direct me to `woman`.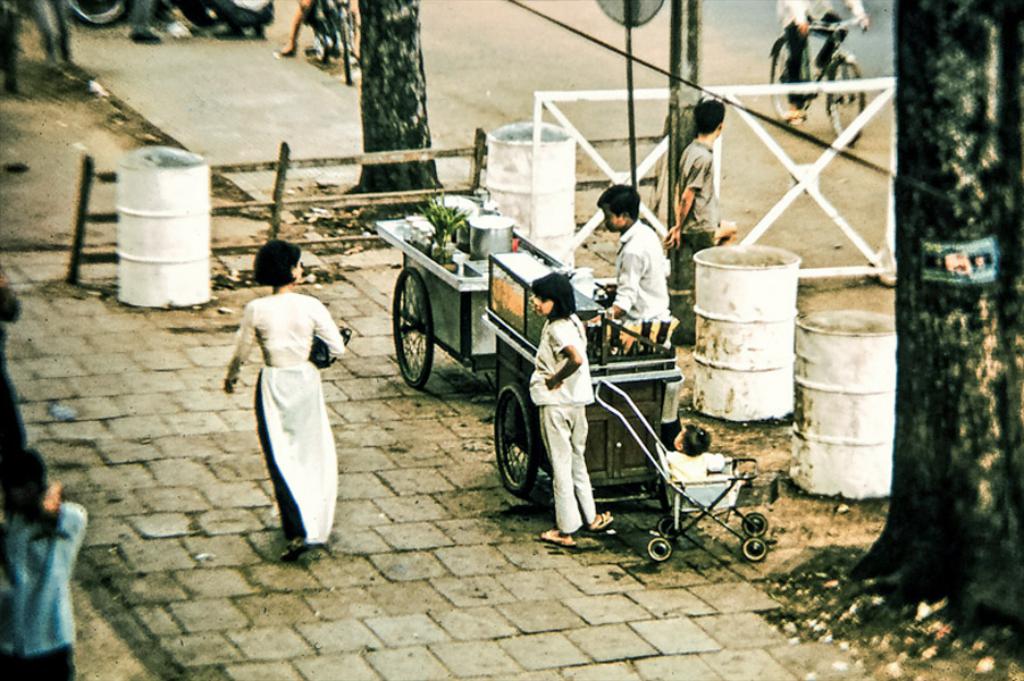
Direction: region(213, 235, 354, 556).
